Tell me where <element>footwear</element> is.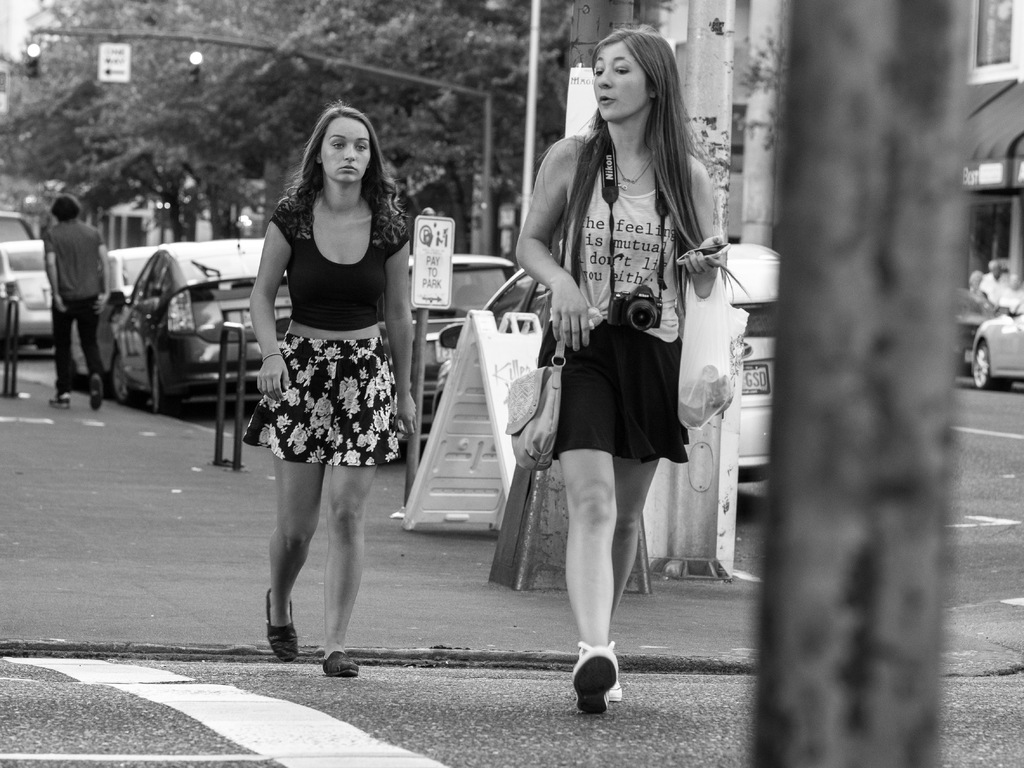
<element>footwear</element> is at box(268, 585, 295, 664).
